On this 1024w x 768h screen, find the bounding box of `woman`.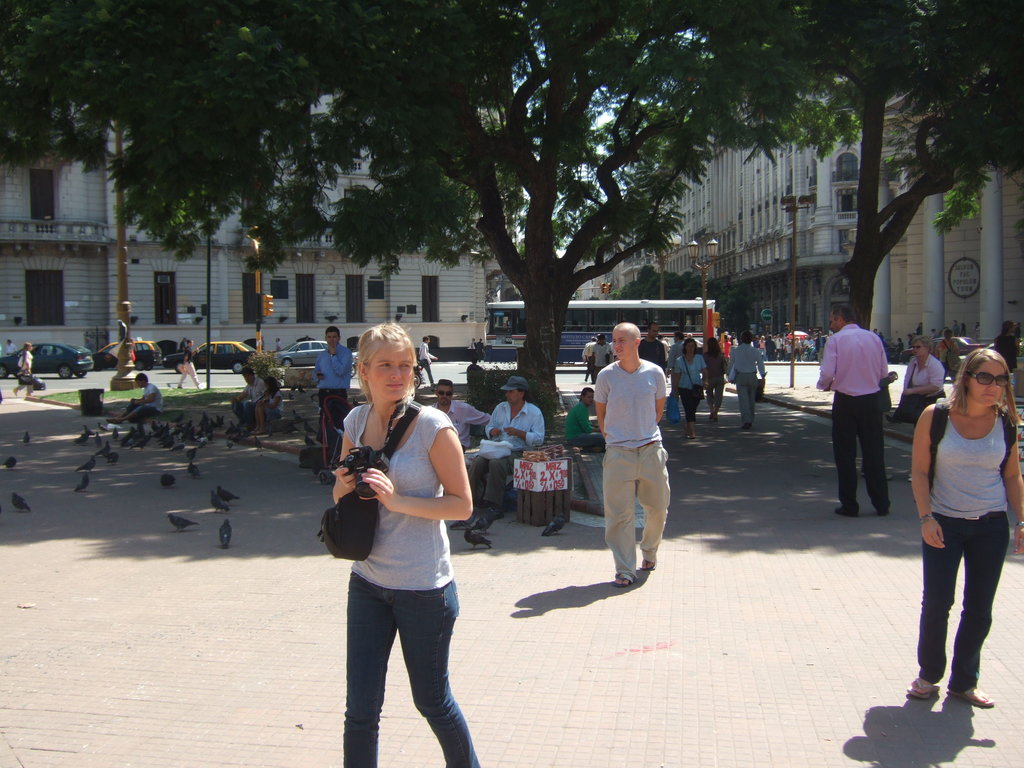
Bounding box: locate(756, 335, 766, 358).
